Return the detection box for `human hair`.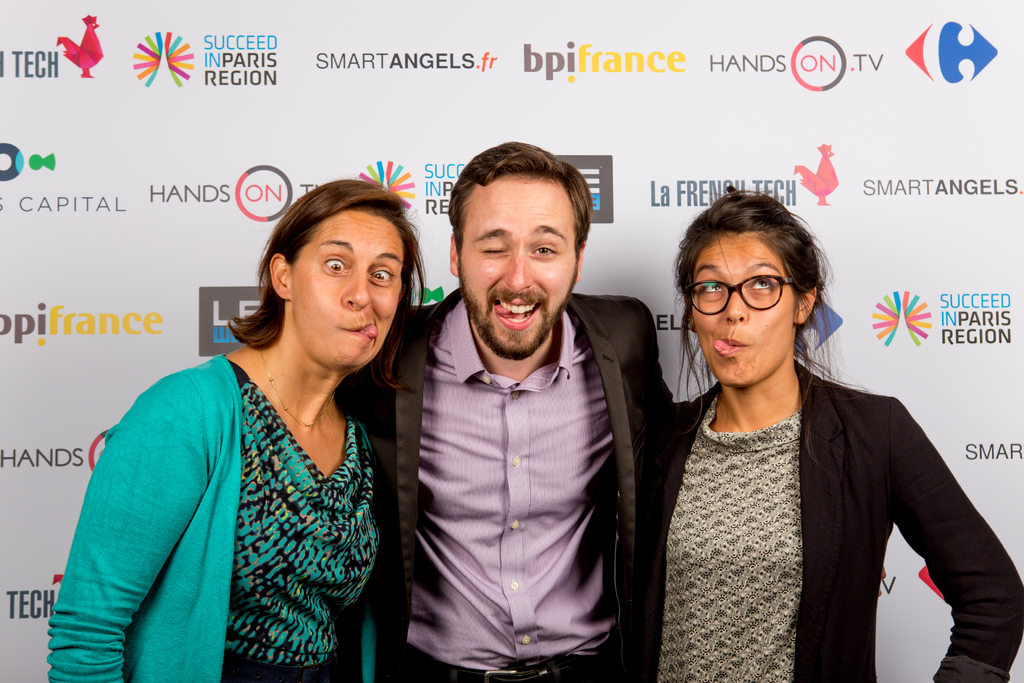
select_region(449, 136, 597, 290).
